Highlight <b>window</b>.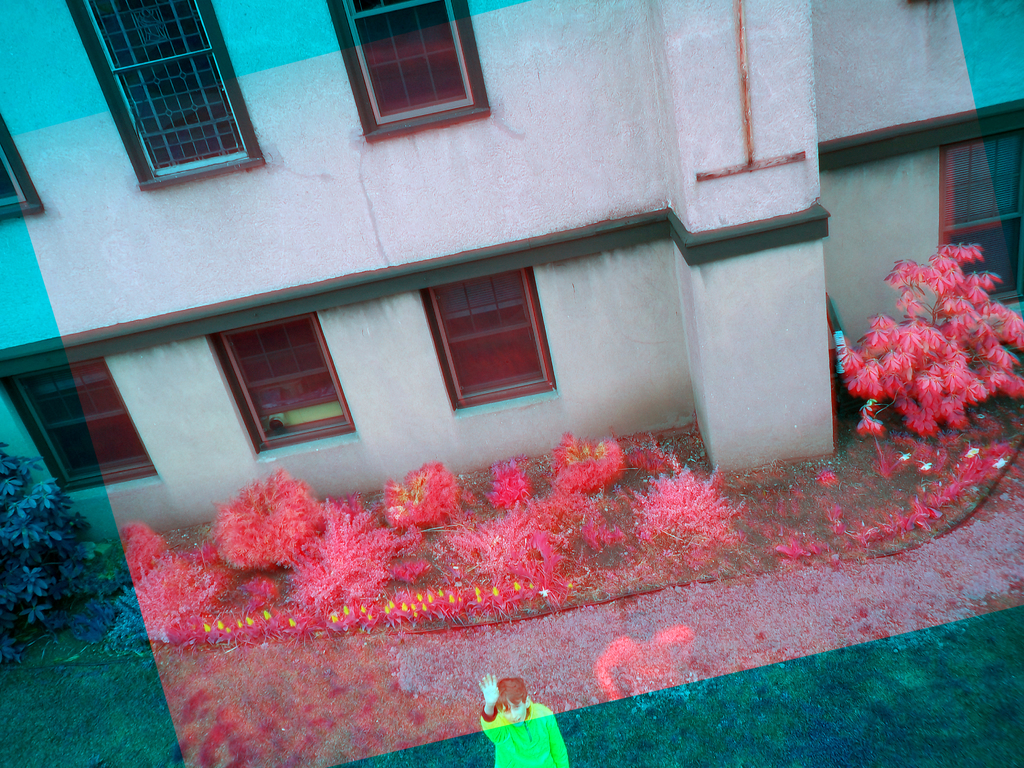
Highlighted region: region(0, 109, 47, 225).
